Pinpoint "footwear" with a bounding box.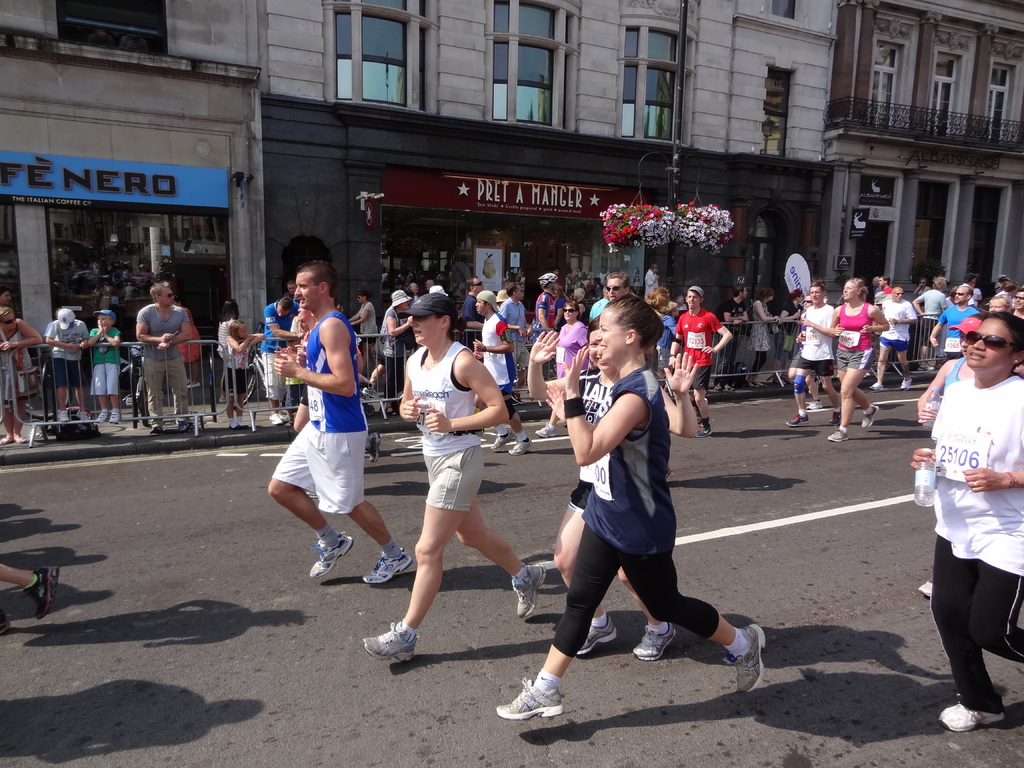
{"left": 869, "top": 383, "right": 883, "bottom": 392}.
